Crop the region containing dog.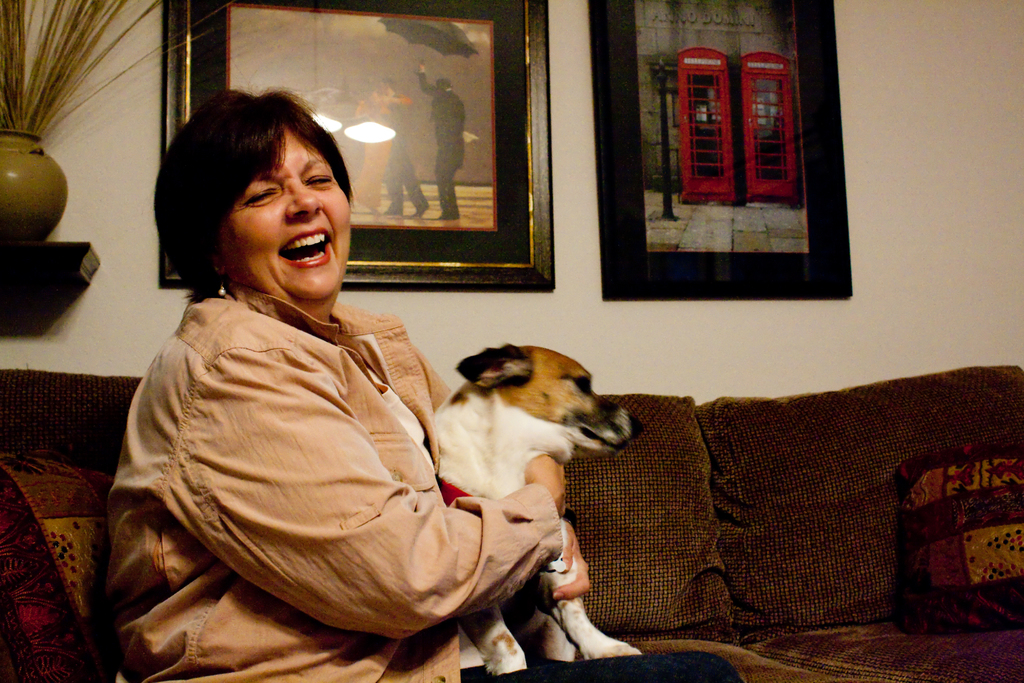
Crop region: pyautogui.locateOnScreen(431, 342, 649, 680).
